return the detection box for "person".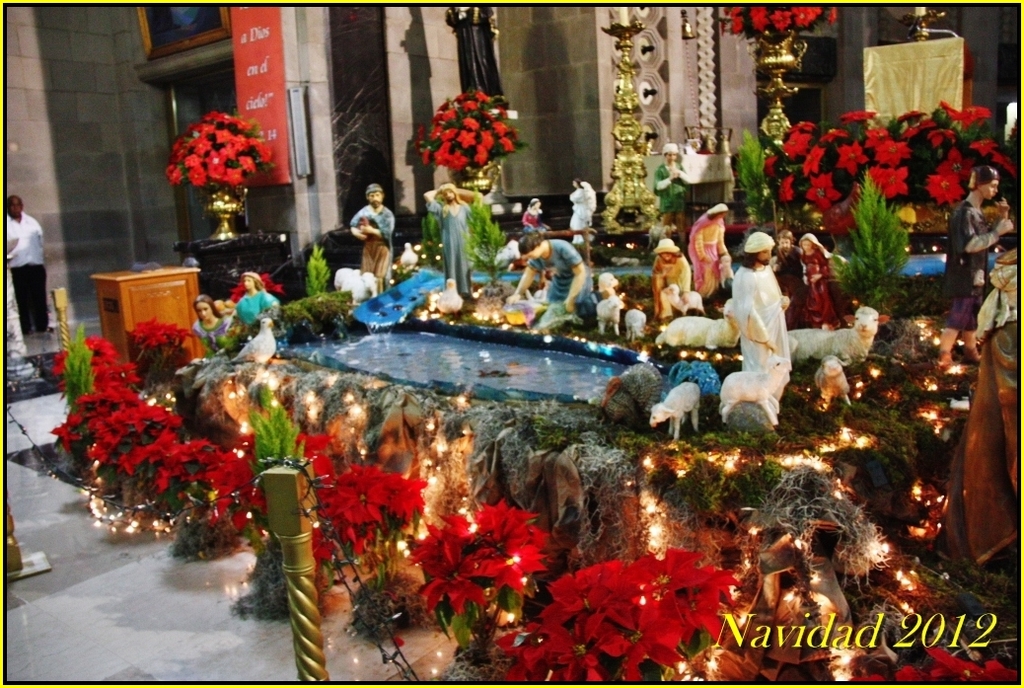
detection(723, 212, 804, 438).
